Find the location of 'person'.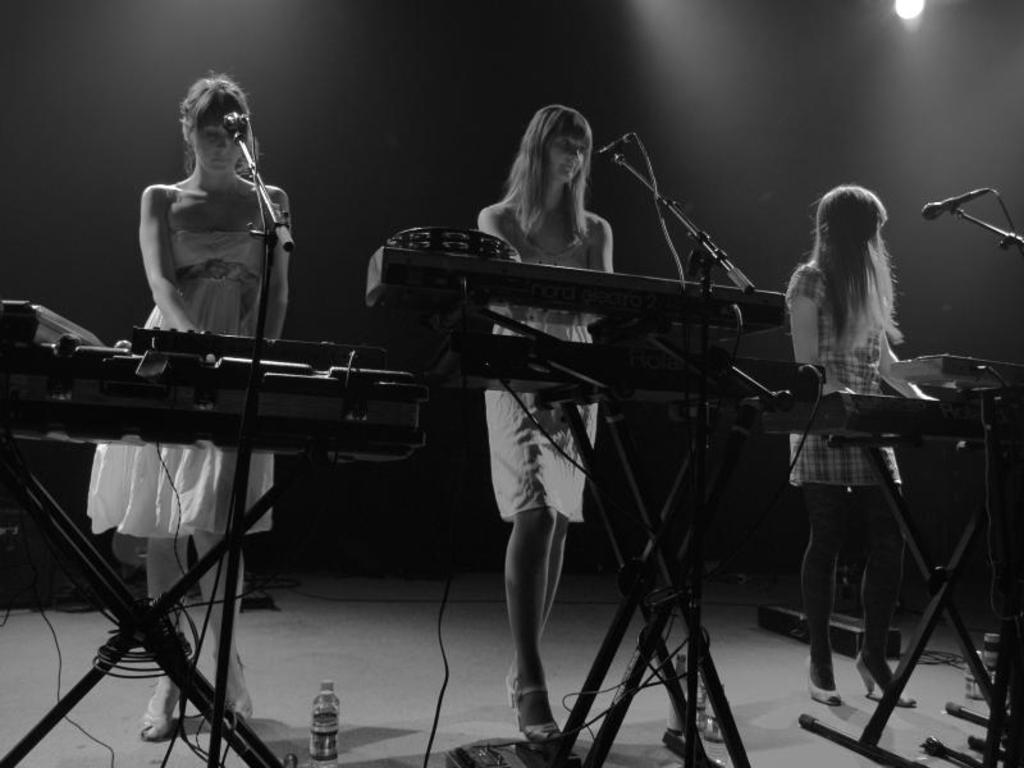
Location: detection(86, 74, 287, 749).
